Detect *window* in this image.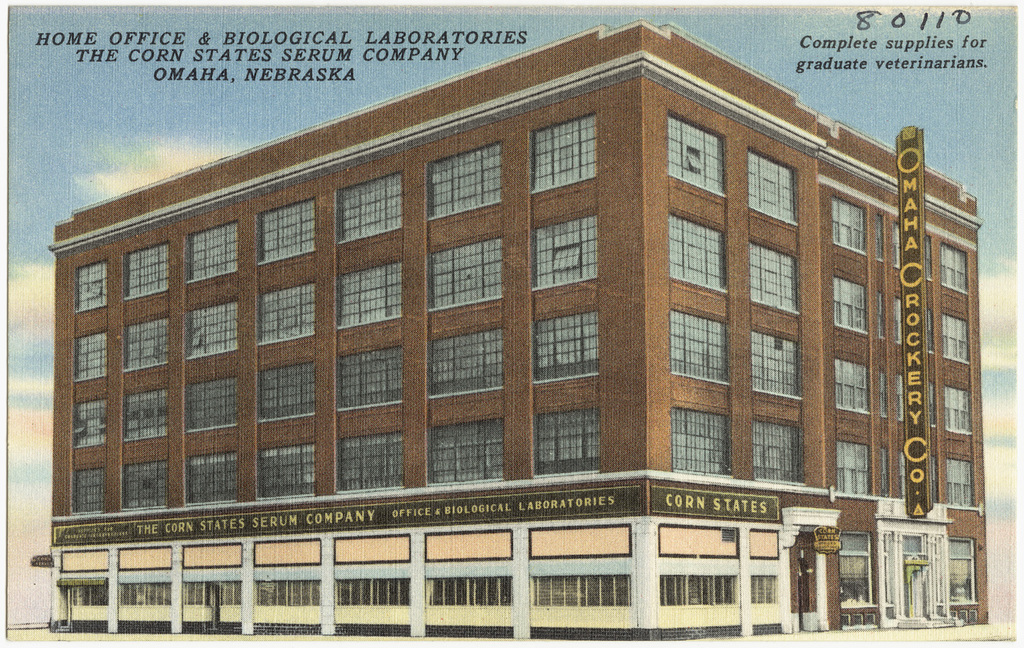
Detection: crop(75, 259, 109, 313).
